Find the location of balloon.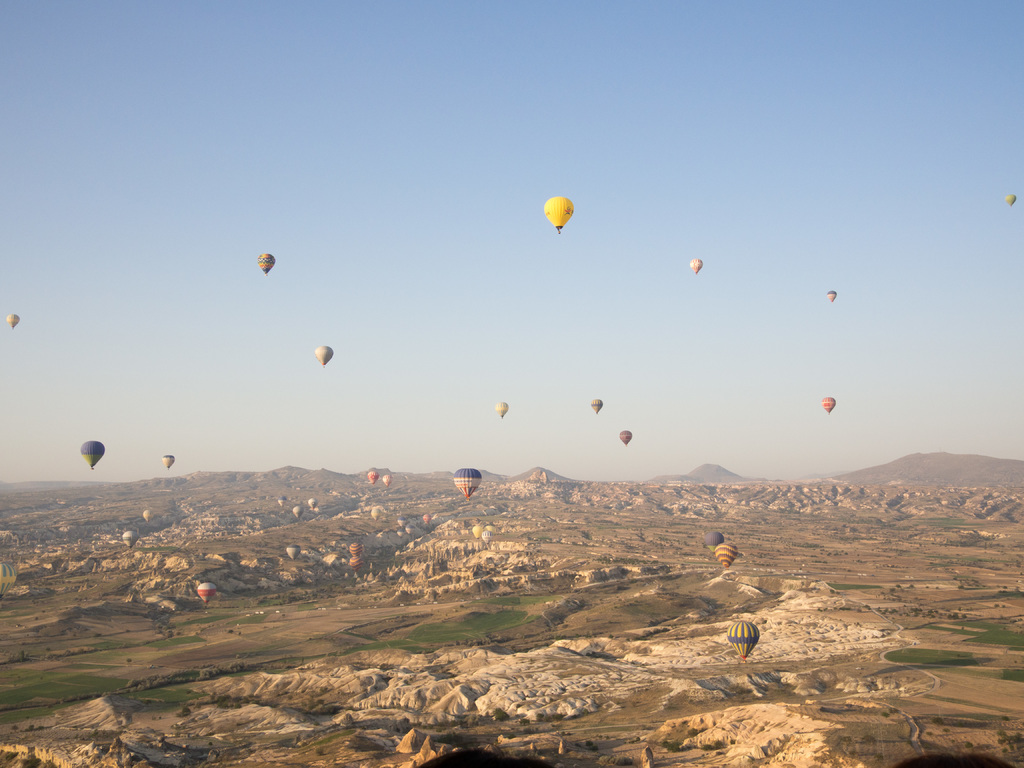
Location: x1=277, y1=496, x2=288, y2=509.
